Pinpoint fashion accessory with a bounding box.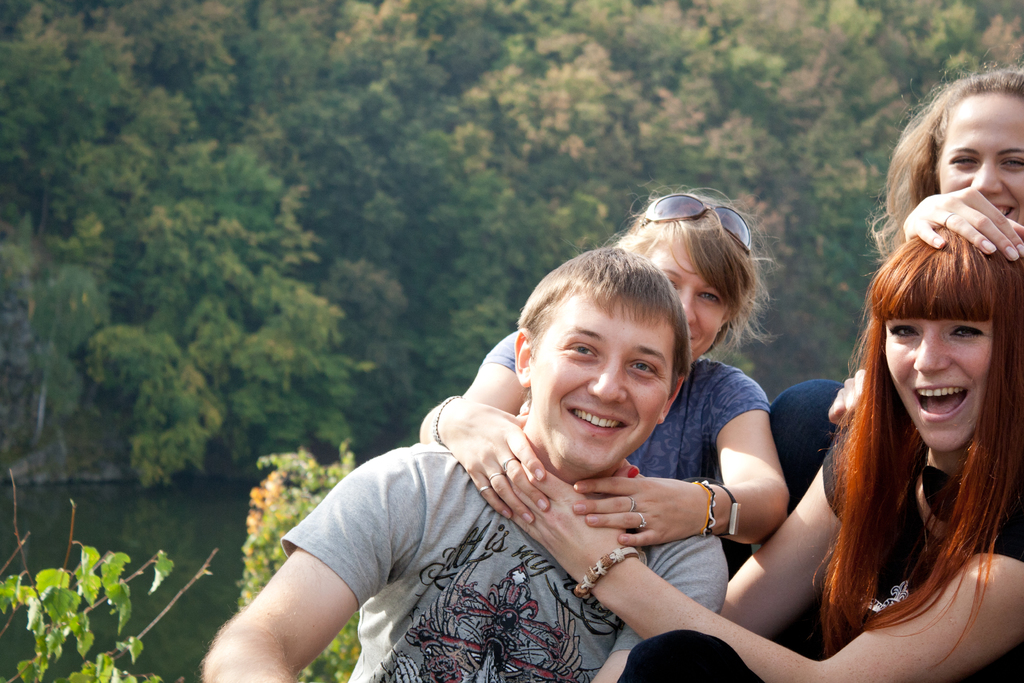
x1=500, y1=453, x2=516, y2=472.
